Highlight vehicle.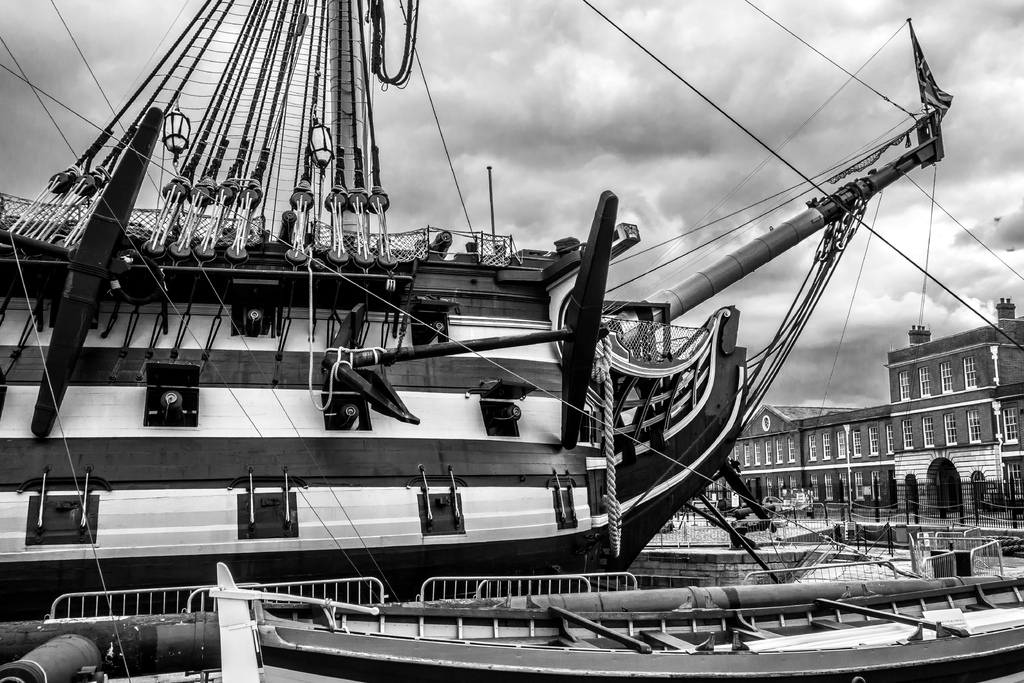
Highlighted region: <bbox>213, 559, 1023, 682</bbox>.
